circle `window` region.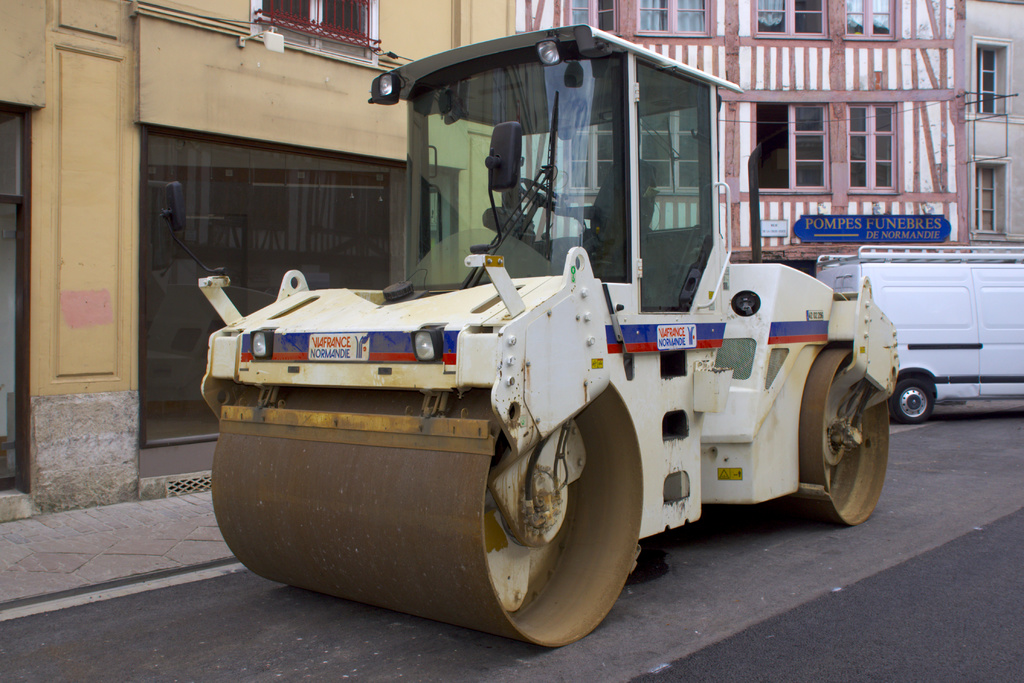
Region: <box>834,0,901,45</box>.
